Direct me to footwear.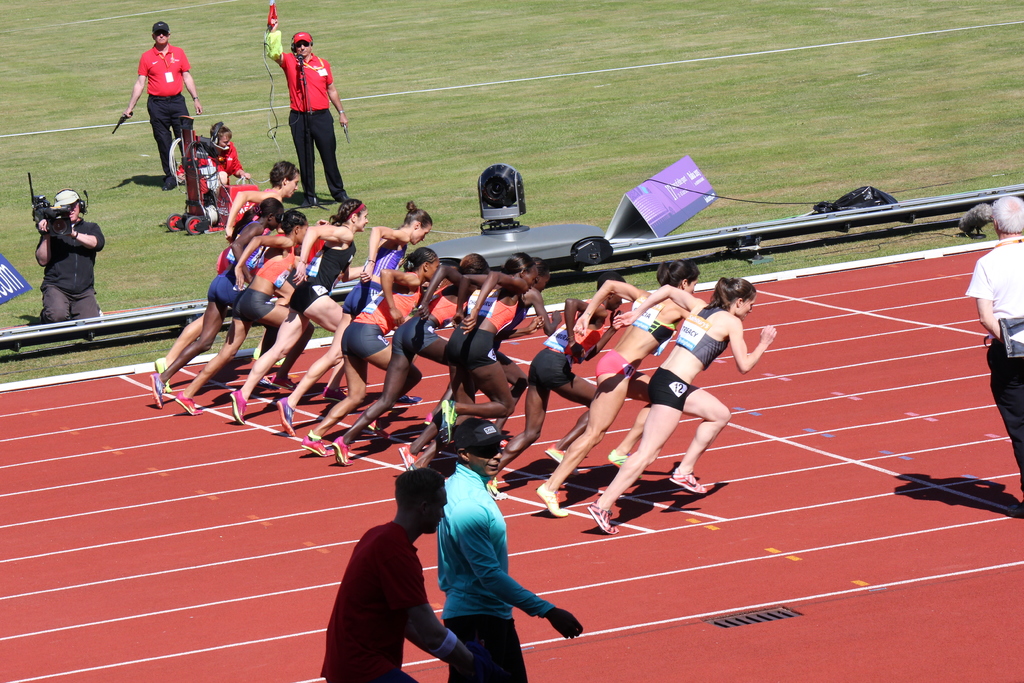
Direction: <region>323, 383, 344, 399</region>.
